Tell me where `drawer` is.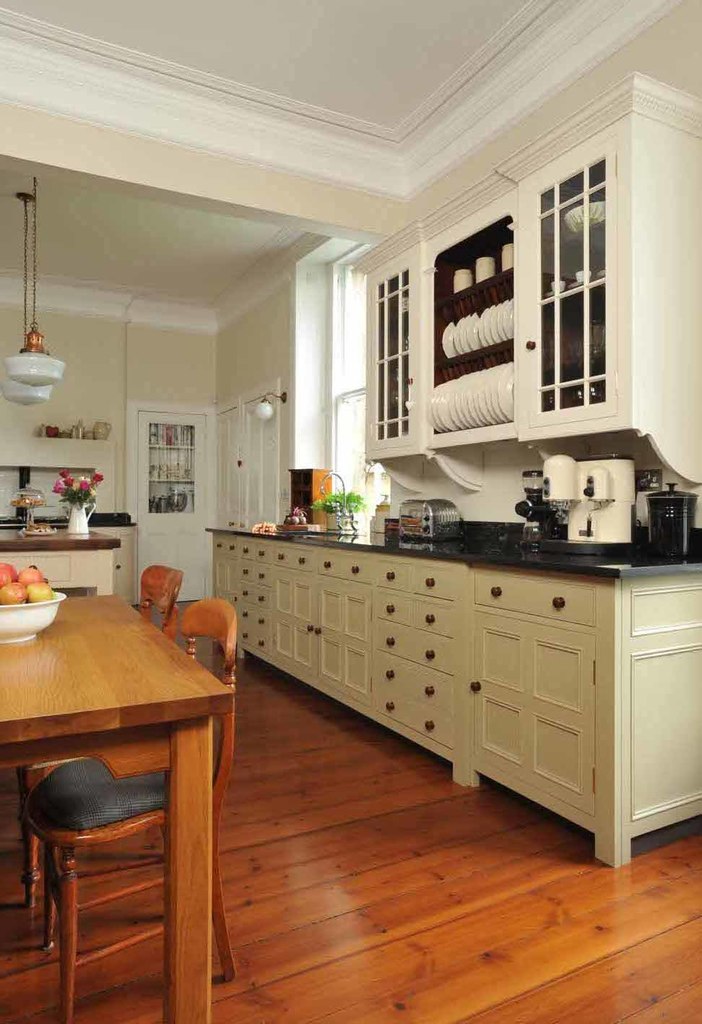
`drawer` is at [left=475, top=572, right=597, bottom=627].
